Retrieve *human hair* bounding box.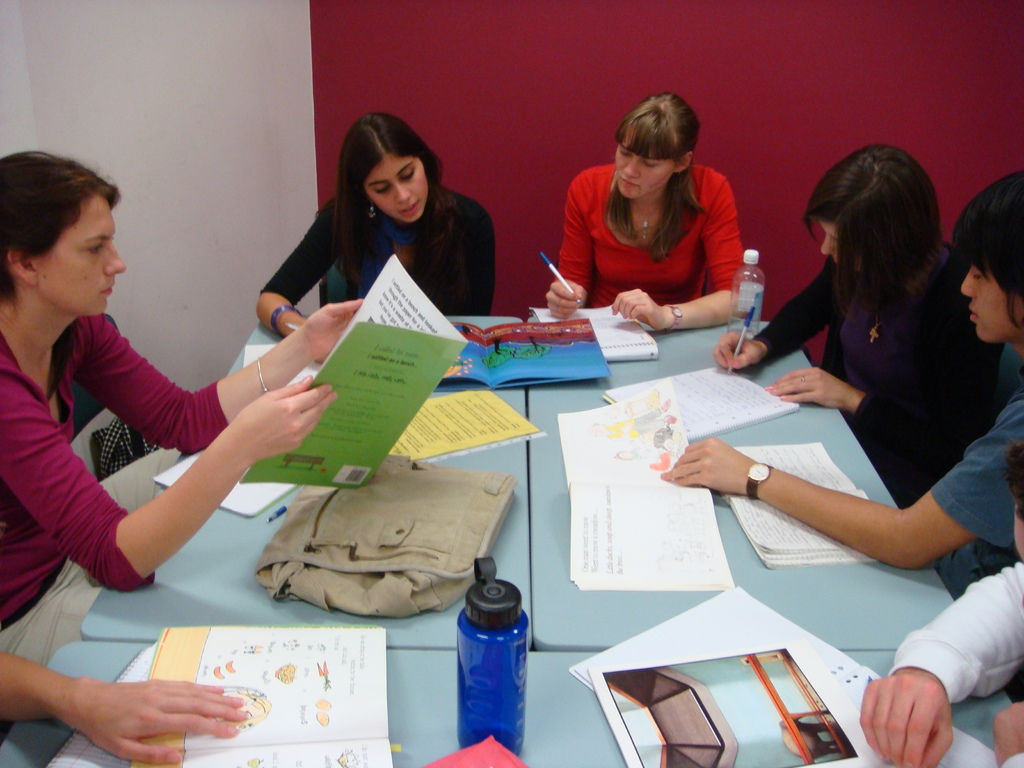
Bounding box: crop(948, 166, 1023, 339).
